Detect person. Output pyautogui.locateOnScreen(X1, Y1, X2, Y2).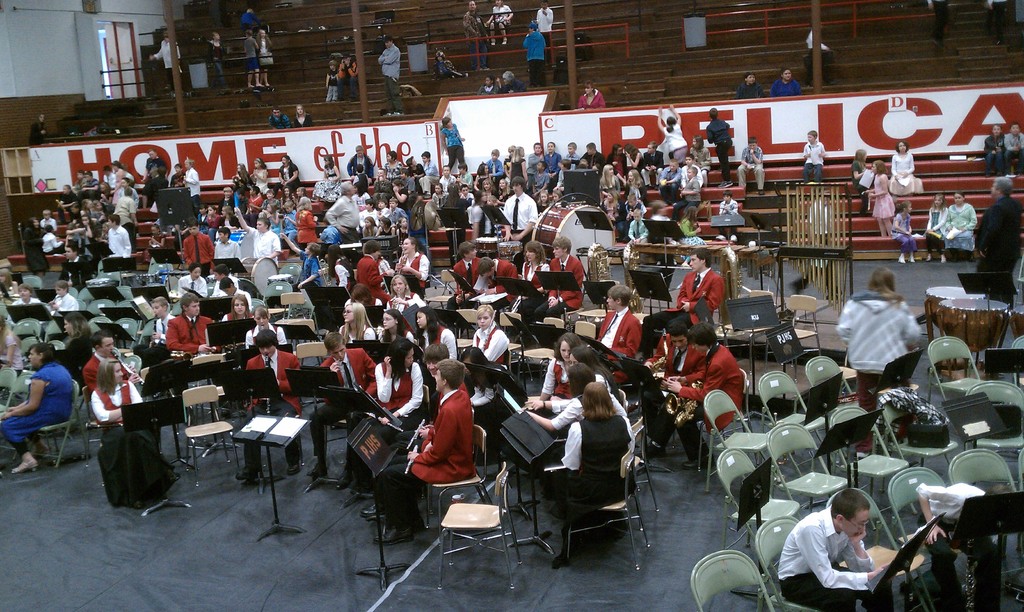
pyautogui.locateOnScreen(533, 389, 627, 508).
